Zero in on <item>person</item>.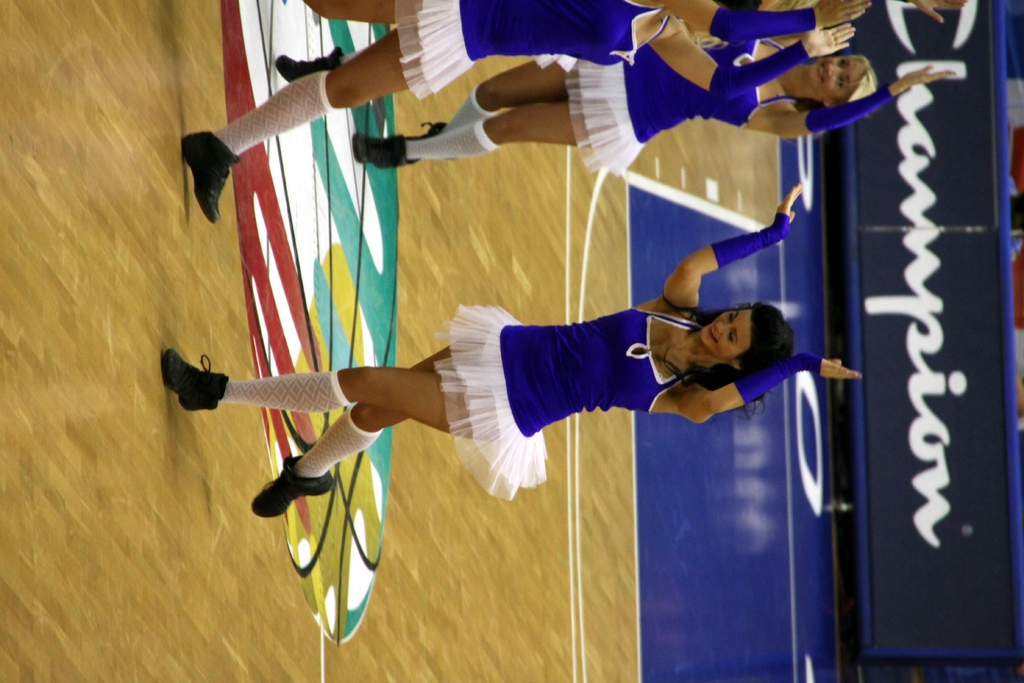
Zeroed in: [x1=178, y1=0, x2=872, y2=227].
